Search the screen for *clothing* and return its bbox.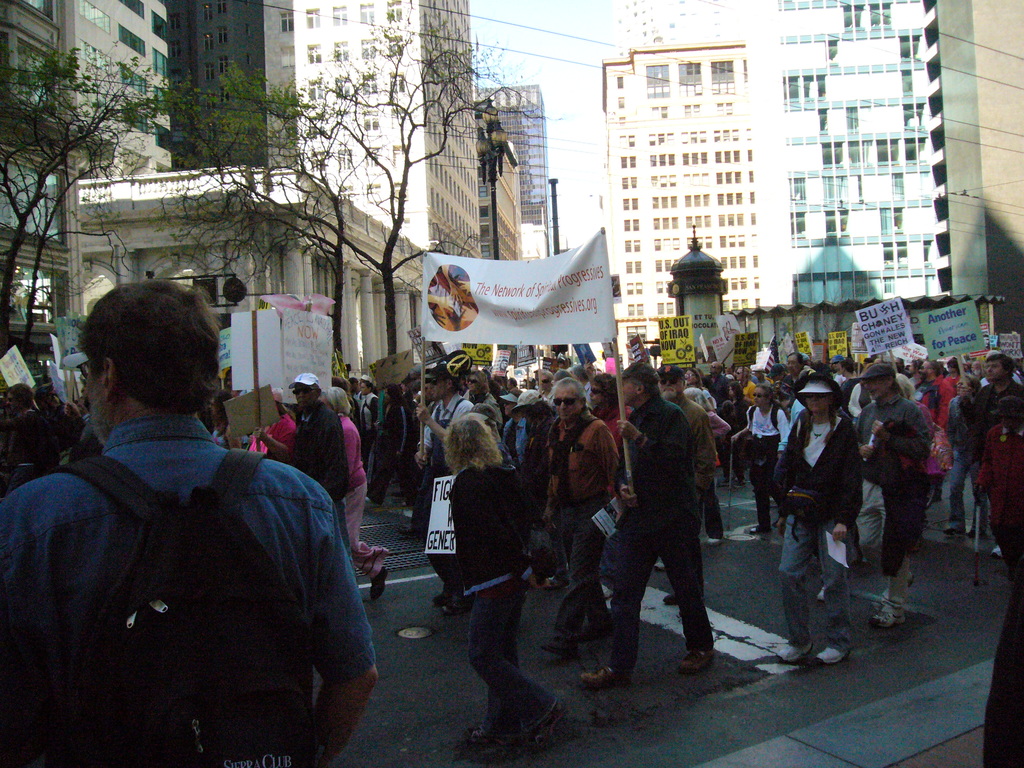
Found: 417:393:477:534.
